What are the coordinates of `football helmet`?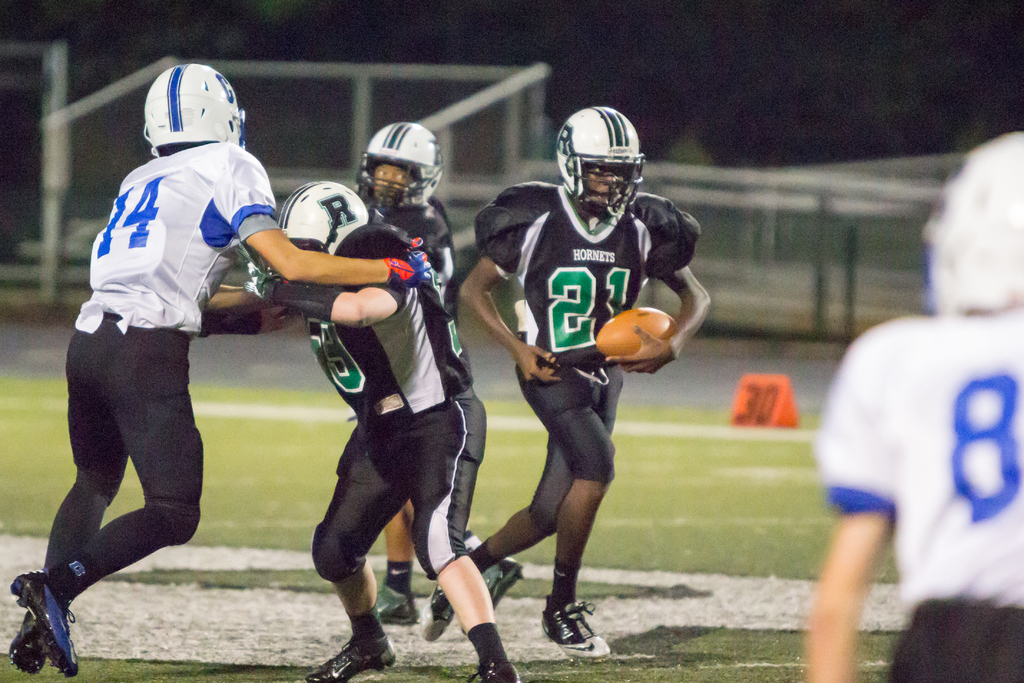
554:107:644:219.
